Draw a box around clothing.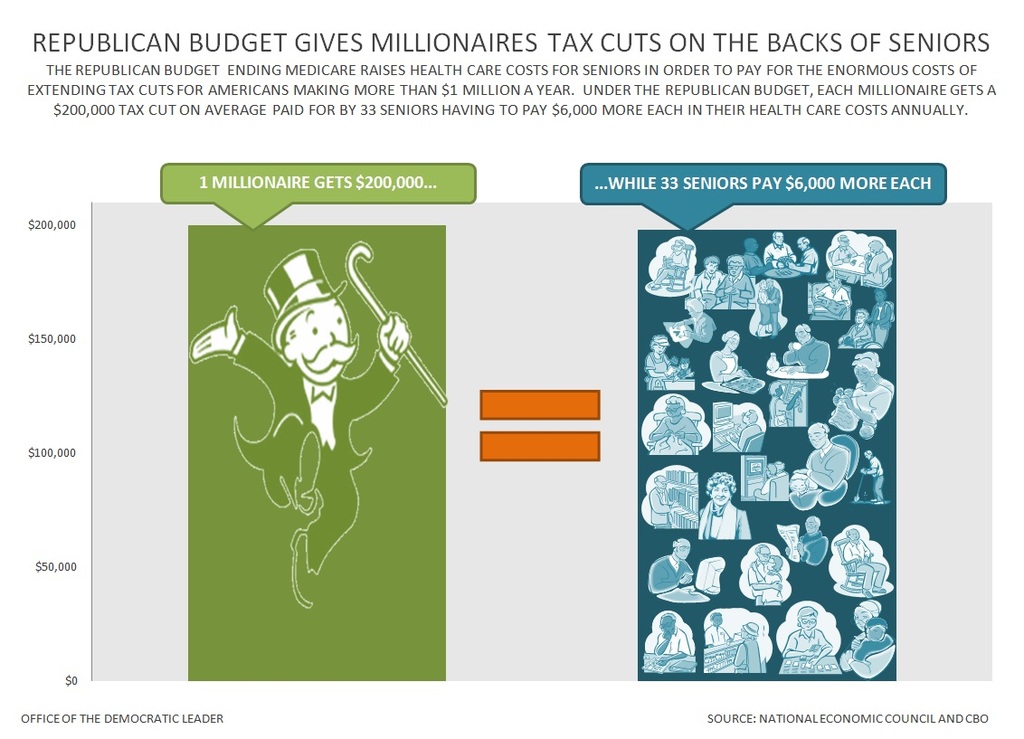
[784, 626, 830, 652].
